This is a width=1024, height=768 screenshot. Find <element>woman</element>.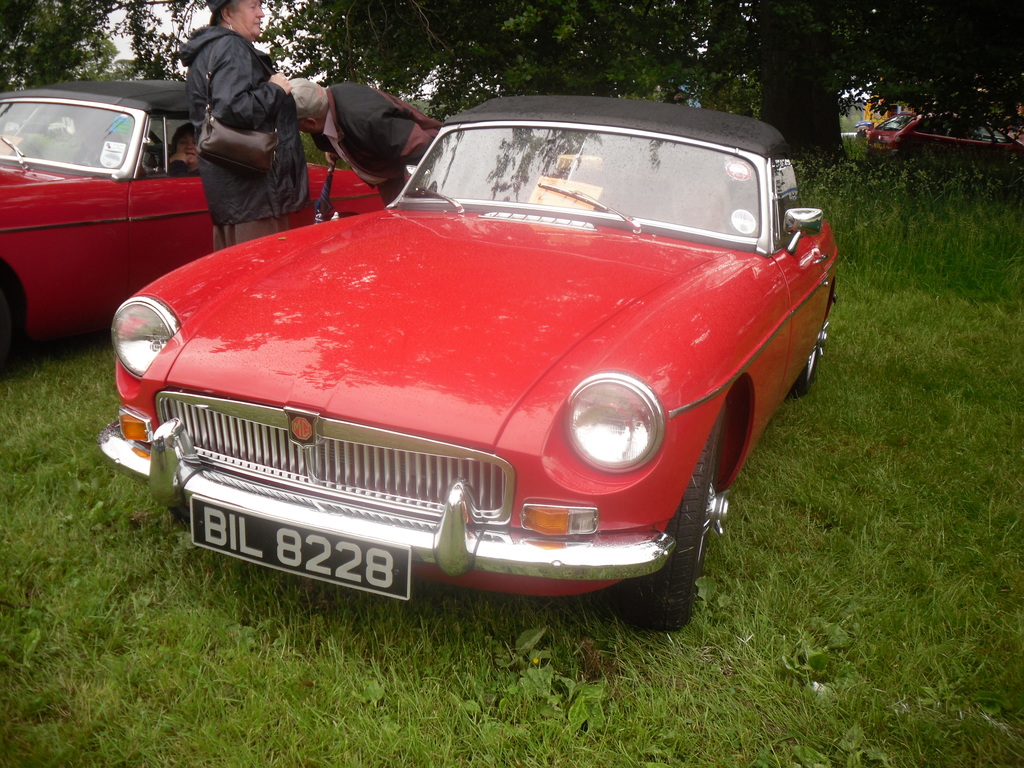
Bounding box: x1=157 y1=0 x2=310 y2=237.
